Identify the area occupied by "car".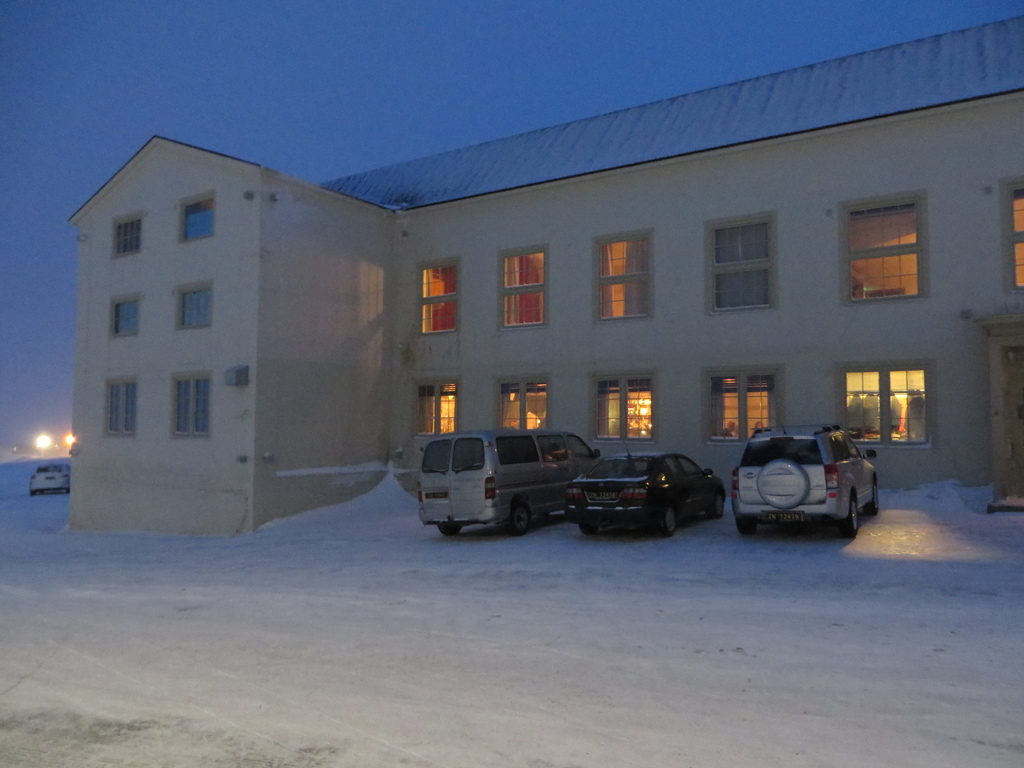
Area: region(732, 424, 878, 538).
